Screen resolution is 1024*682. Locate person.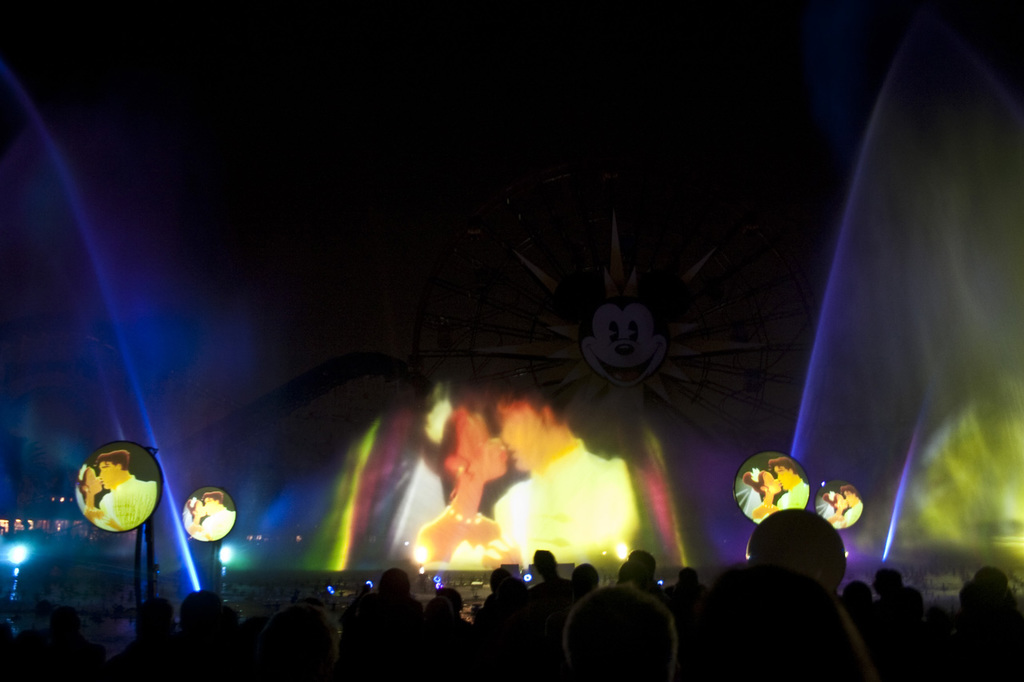
{"x1": 818, "y1": 489, "x2": 846, "y2": 524}.
